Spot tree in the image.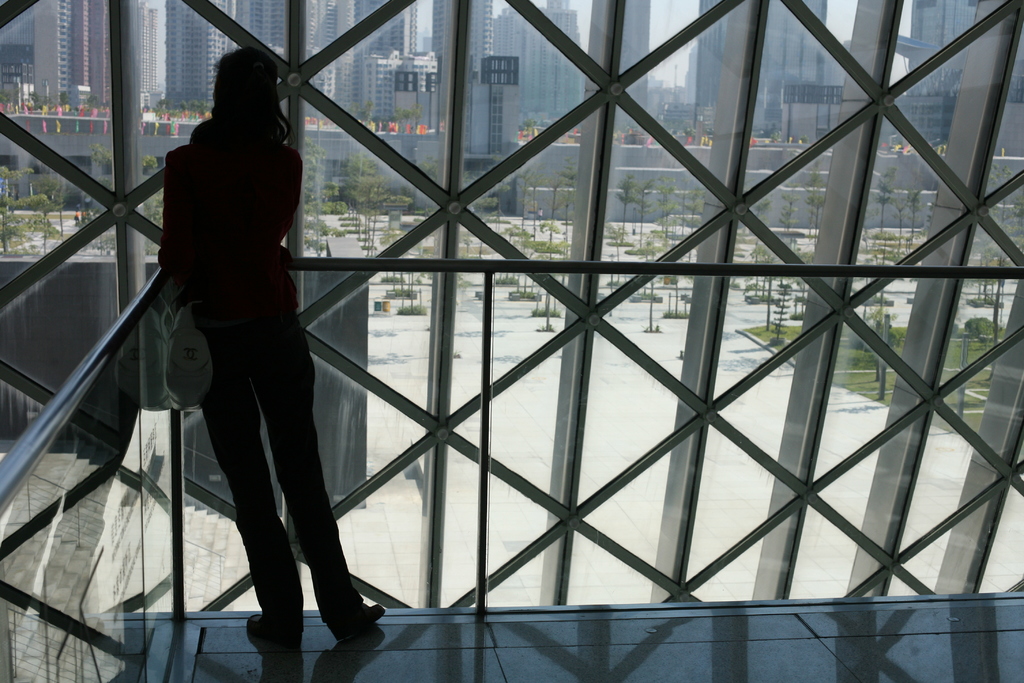
tree found at 137, 190, 161, 253.
